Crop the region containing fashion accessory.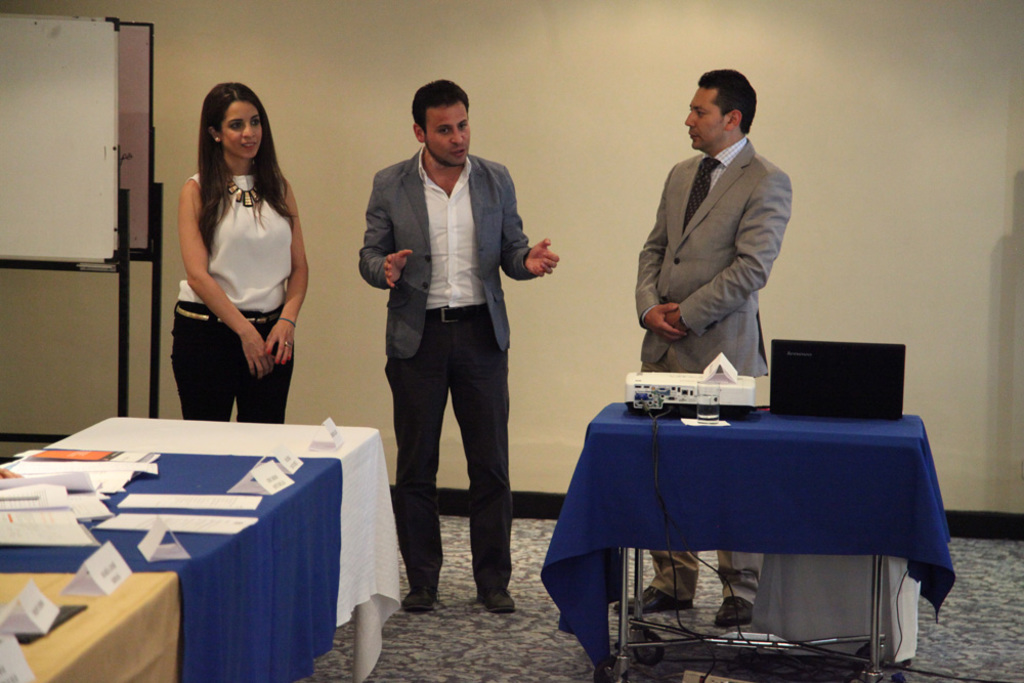
Crop region: [x1=682, y1=154, x2=720, y2=229].
